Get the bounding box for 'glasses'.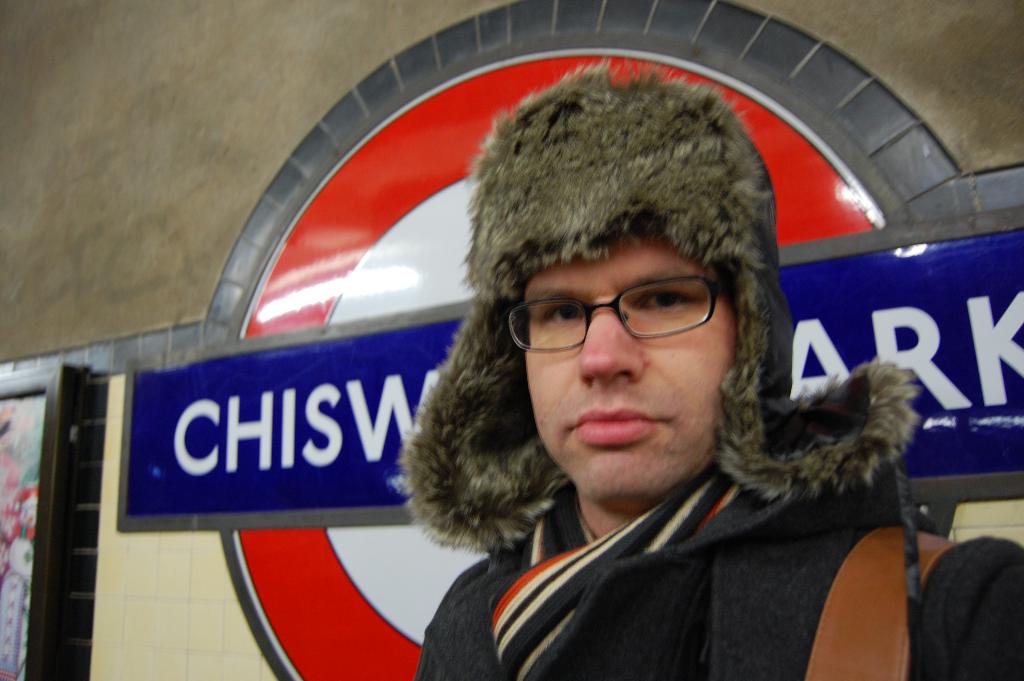
box=[503, 259, 744, 352].
